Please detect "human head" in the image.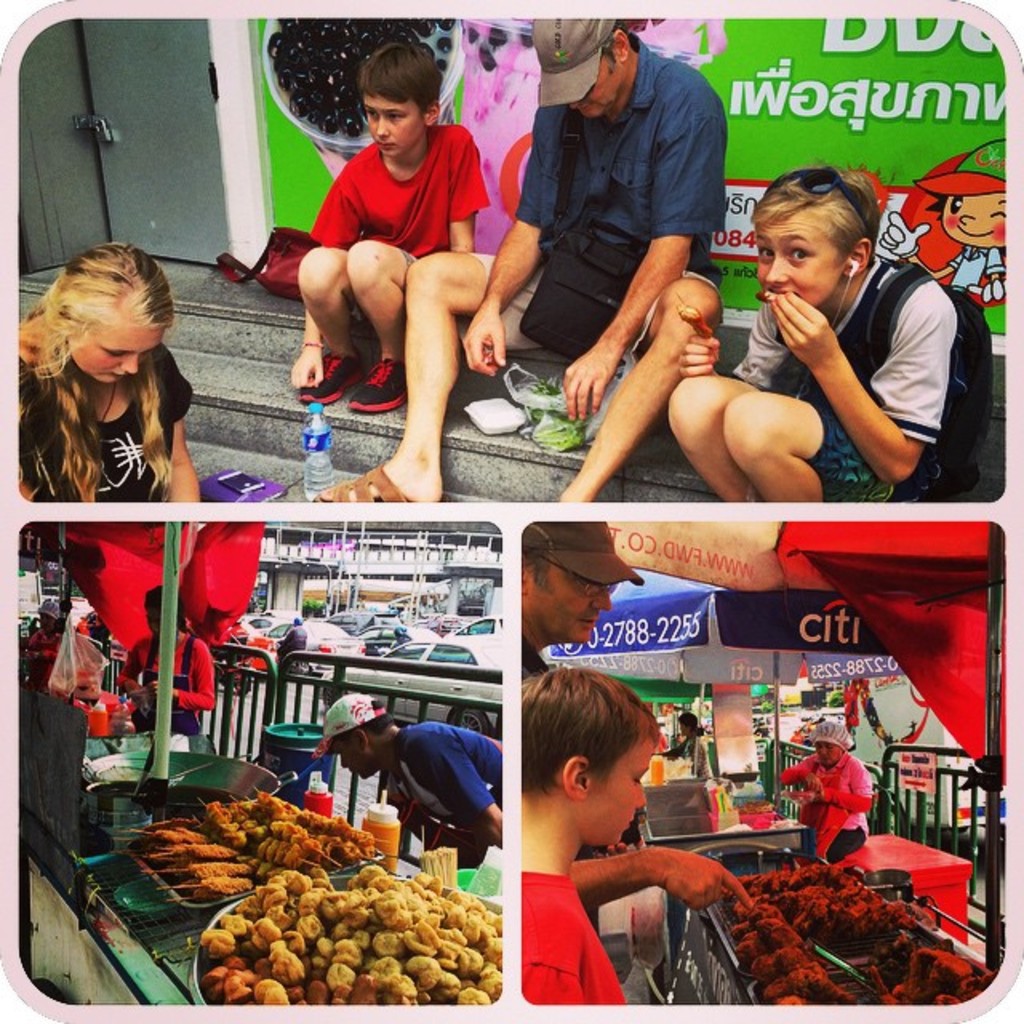
Rect(752, 163, 878, 301).
